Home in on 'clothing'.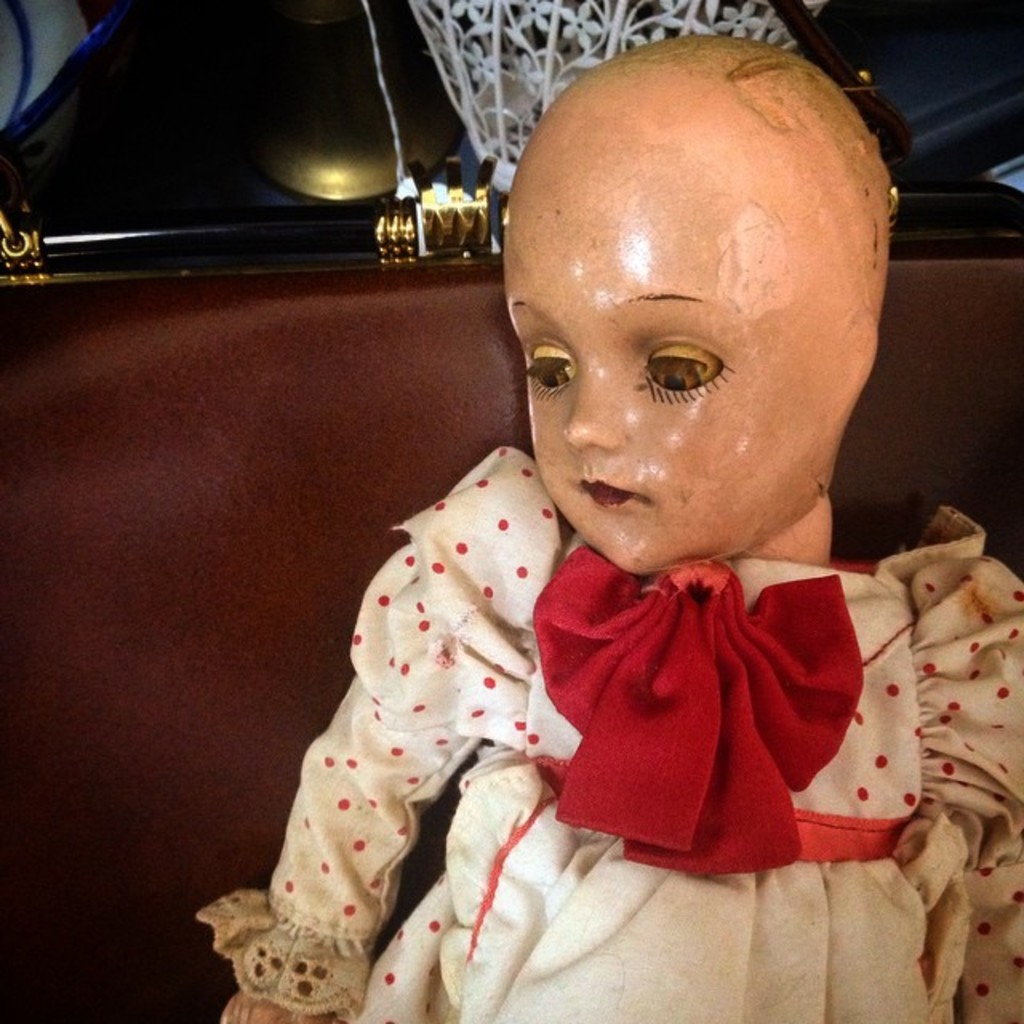
Homed in at bbox=(235, 411, 950, 990).
